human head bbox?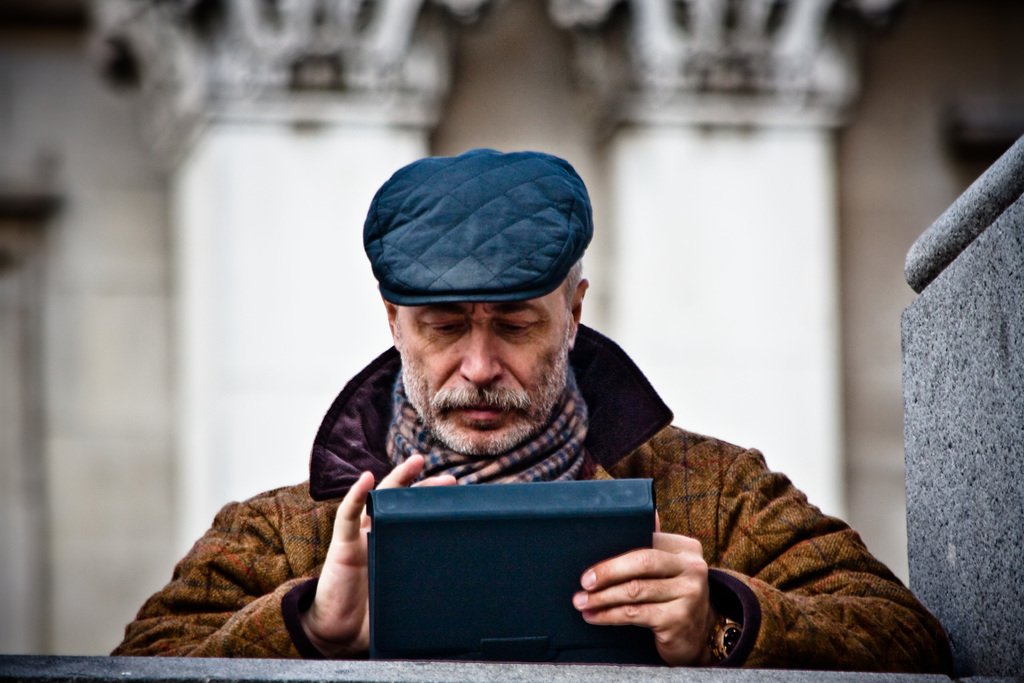
locate(358, 148, 595, 461)
